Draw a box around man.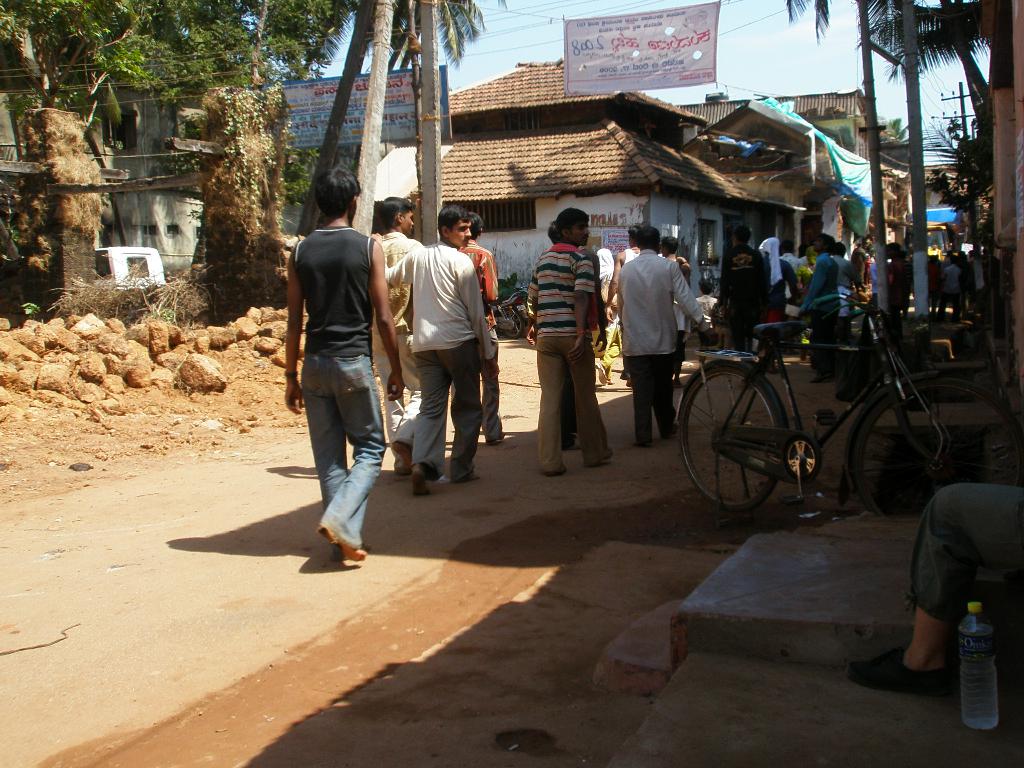
[x1=277, y1=161, x2=402, y2=567].
